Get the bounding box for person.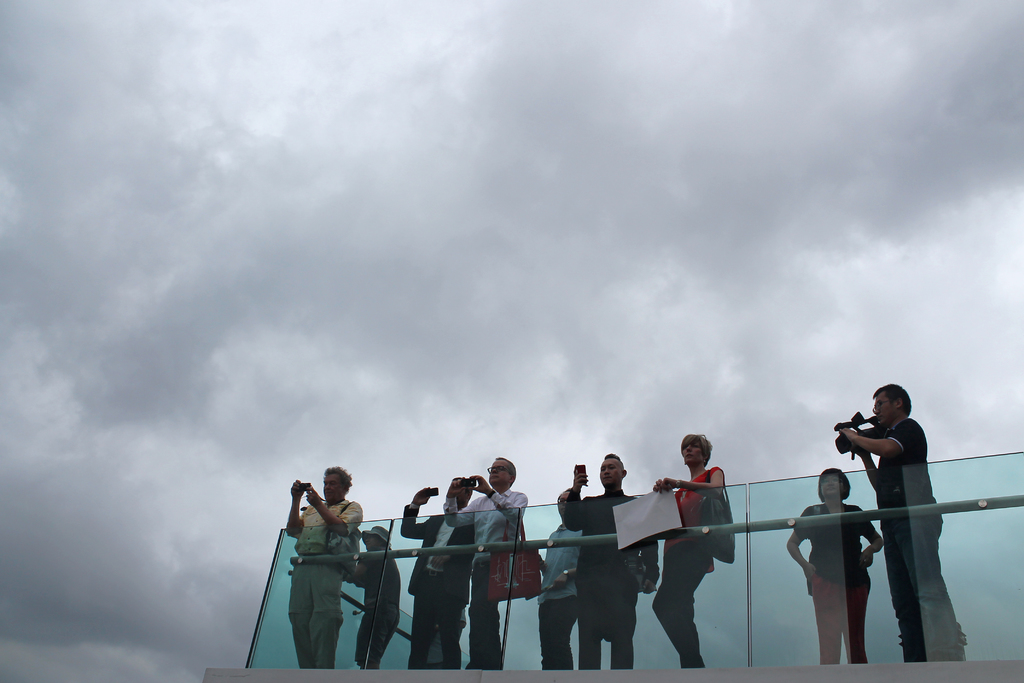
detection(651, 434, 726, 668).
